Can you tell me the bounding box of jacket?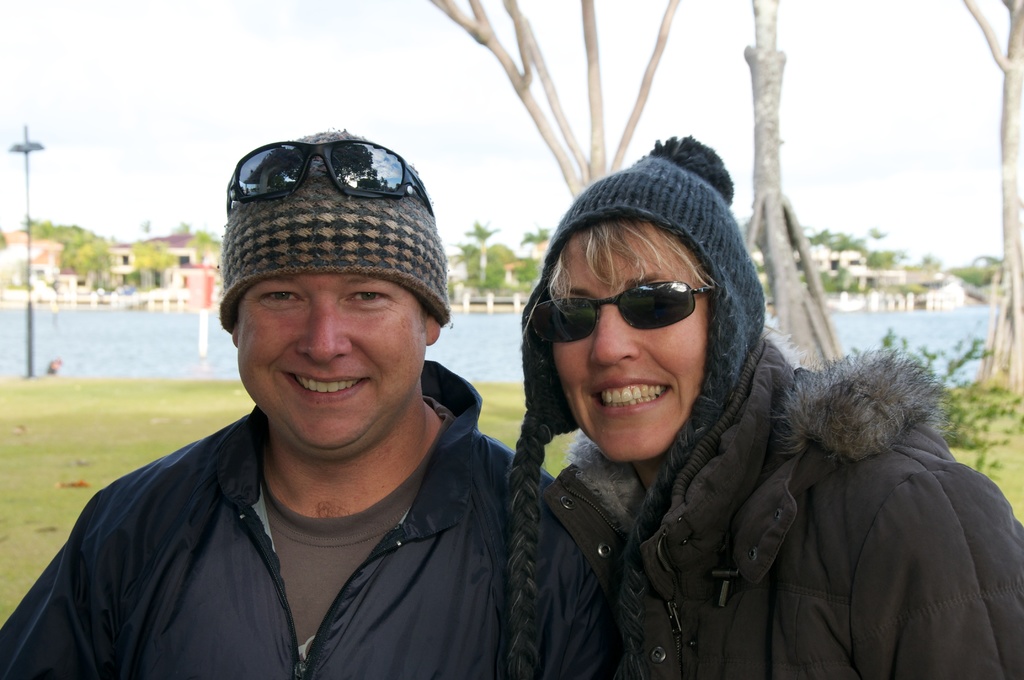
470, 274, 996, 679.
